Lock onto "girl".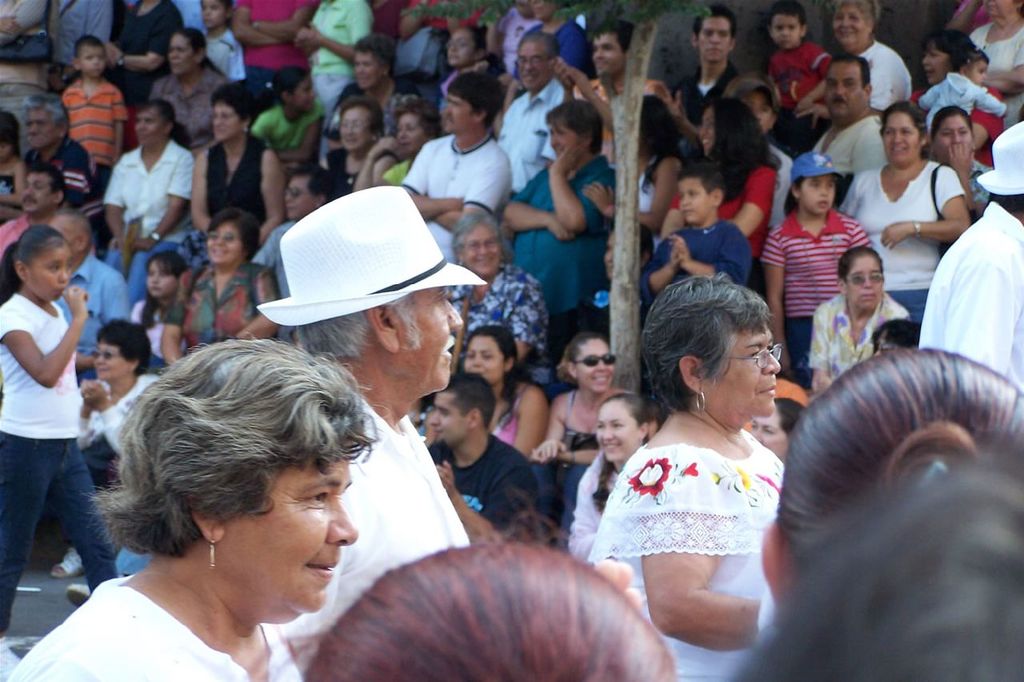
Locked: left=564, top=387, right=657, bottom=576.
